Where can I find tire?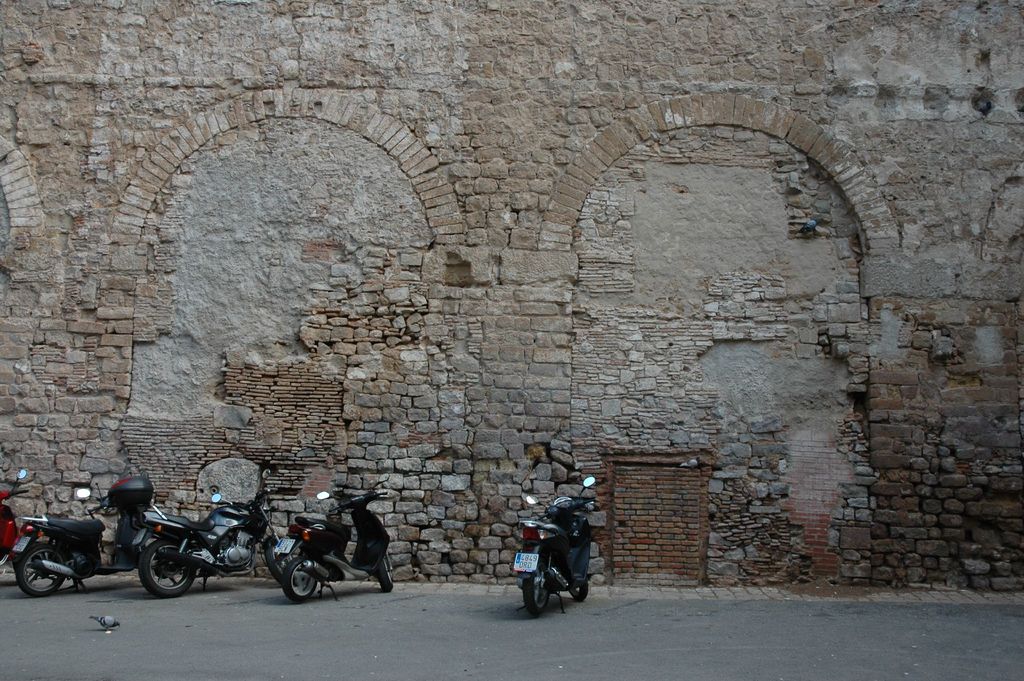
You can find it at <bbox>265, 539, 291, 584</bbox>.
